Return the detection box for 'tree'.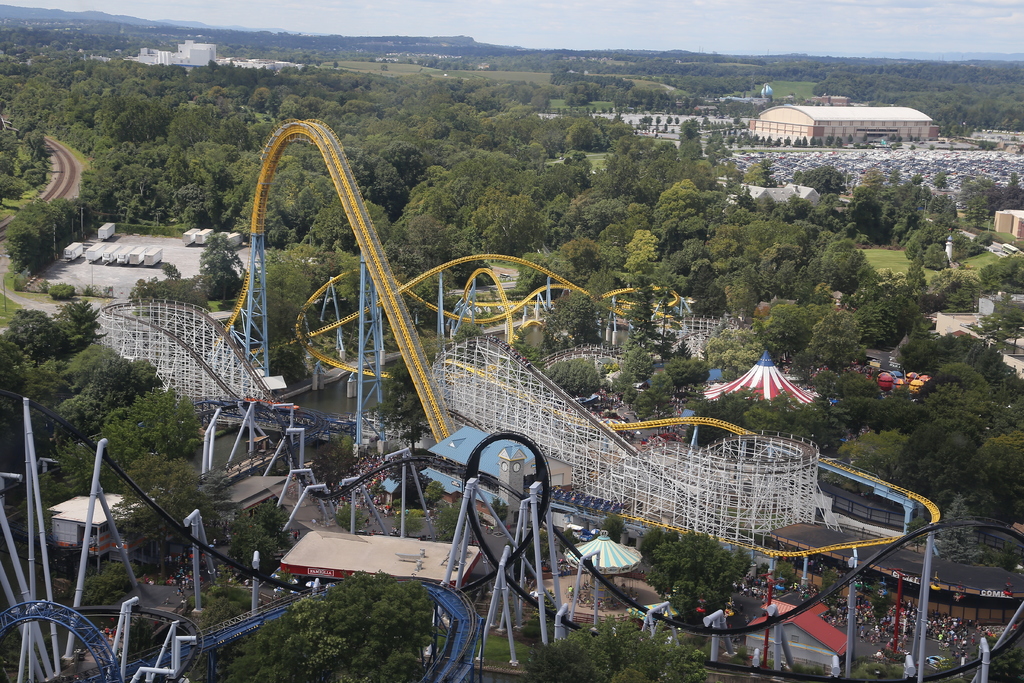
left=932, top=492, right=984, bottom=562.
